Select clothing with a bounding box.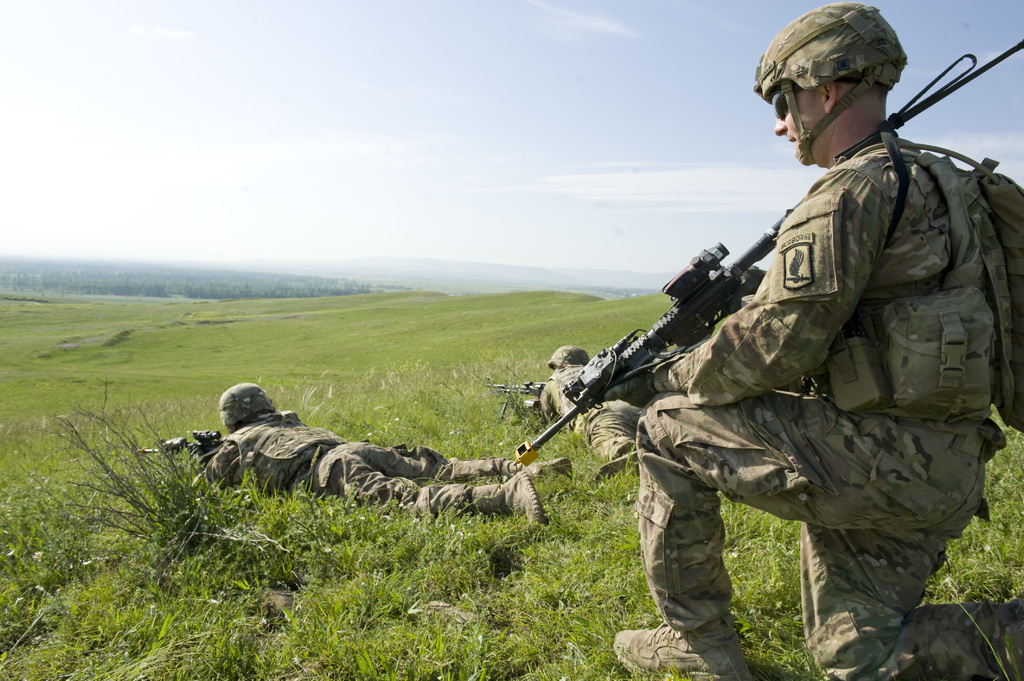
195/406/501/518.
